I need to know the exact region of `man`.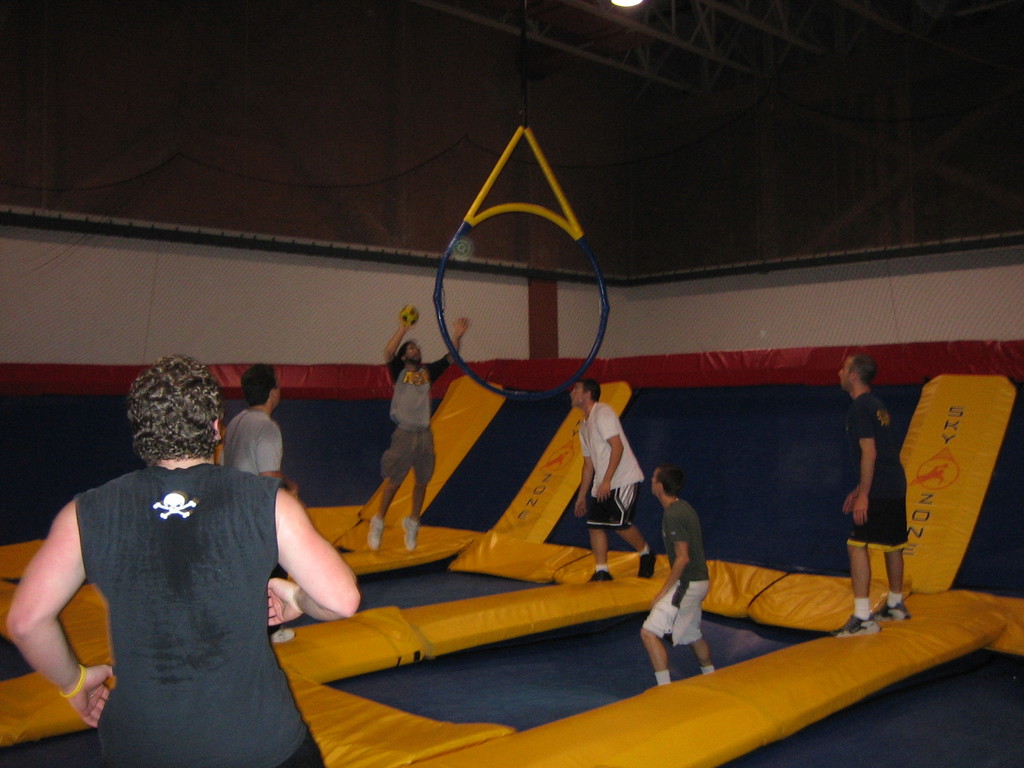
Region: pyautogui.locateOnScreen(367, 317, 470, 554).
